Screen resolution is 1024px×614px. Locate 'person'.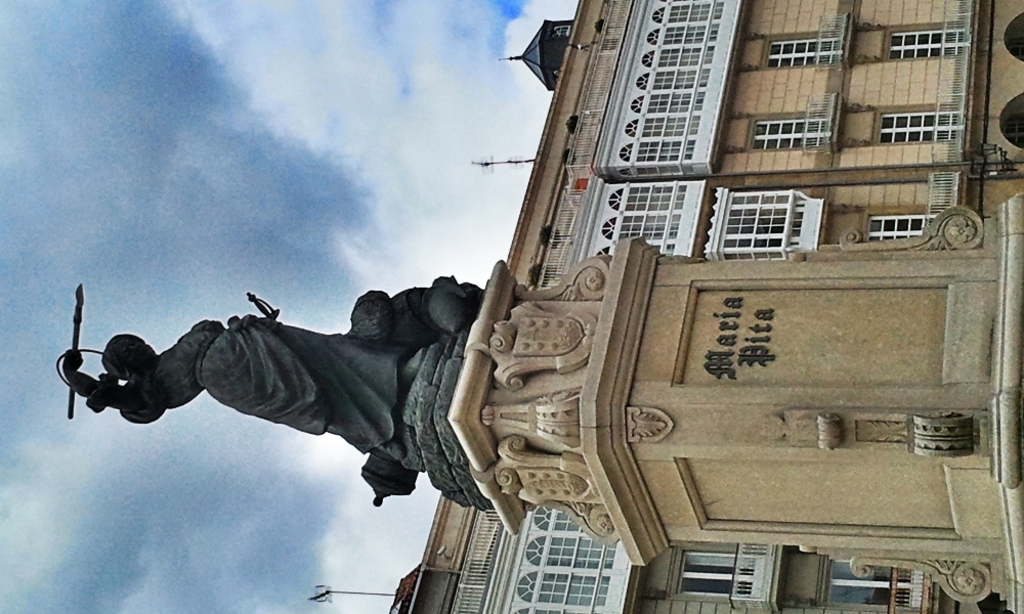
[59,242,495,539].
